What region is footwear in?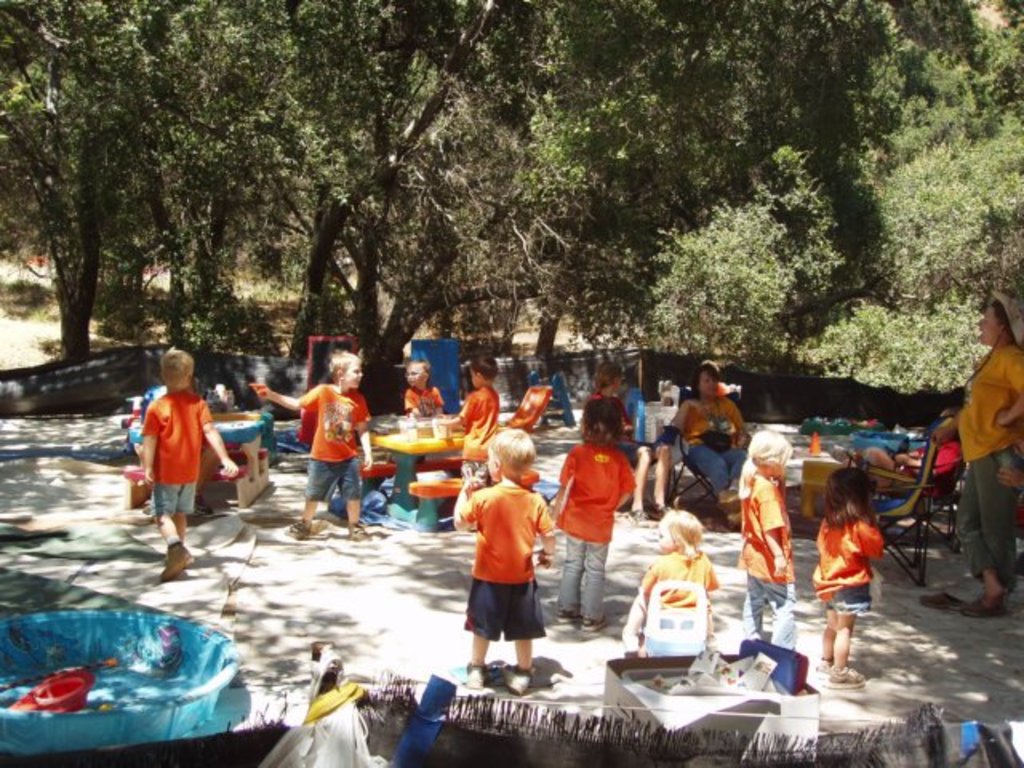
347/523/366/539.
